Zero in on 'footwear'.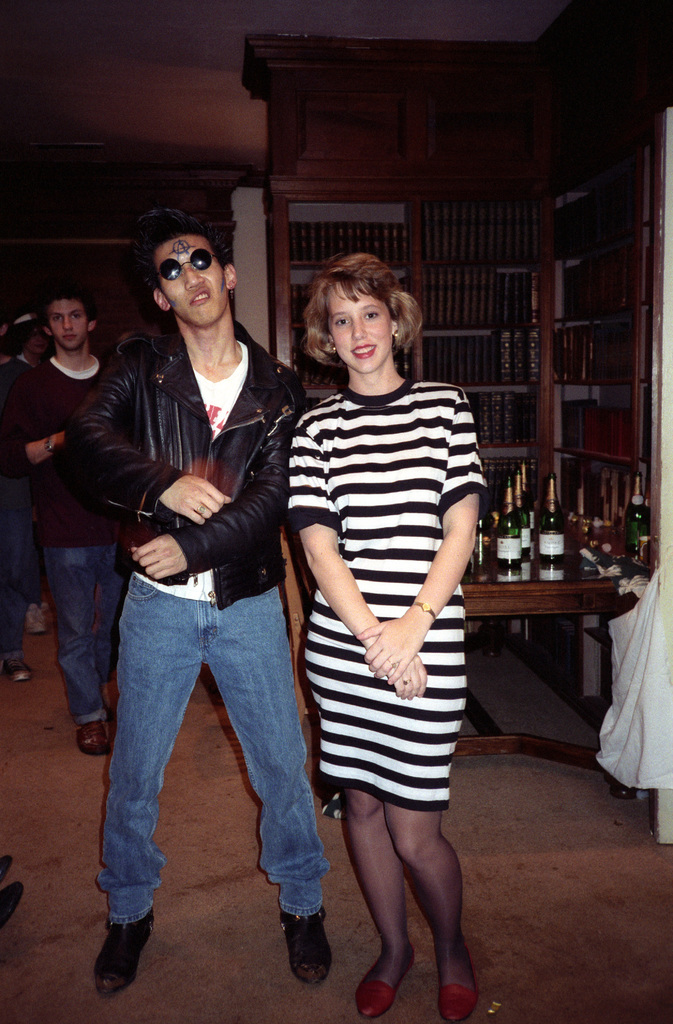
Zeroed in: (92, 910, 153, 996).
